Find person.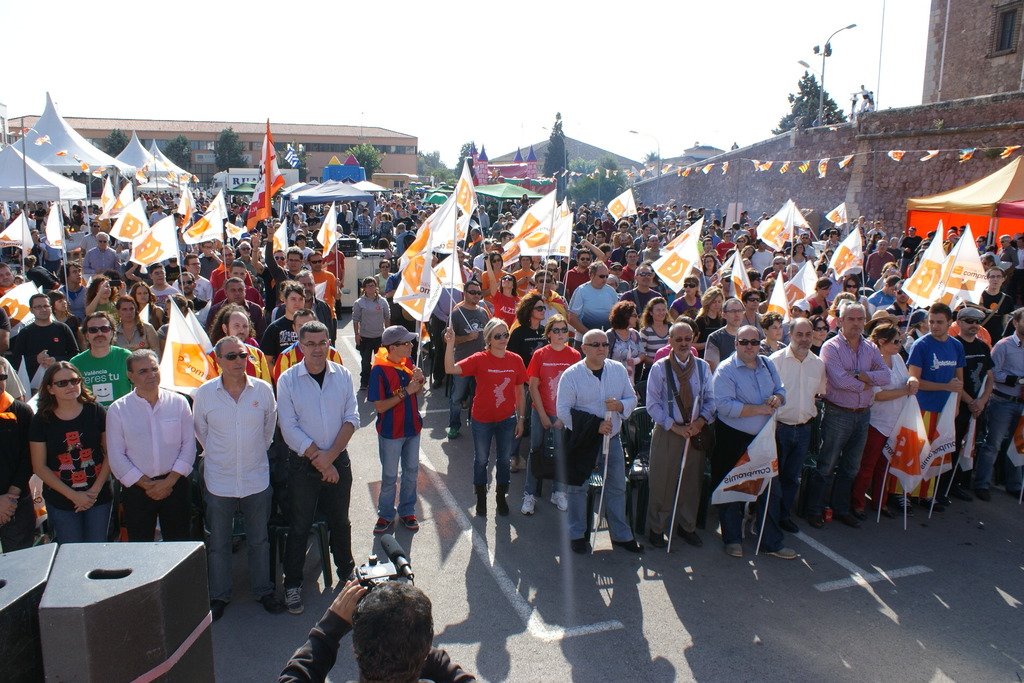
bbox(842, 274, 871, 324).
